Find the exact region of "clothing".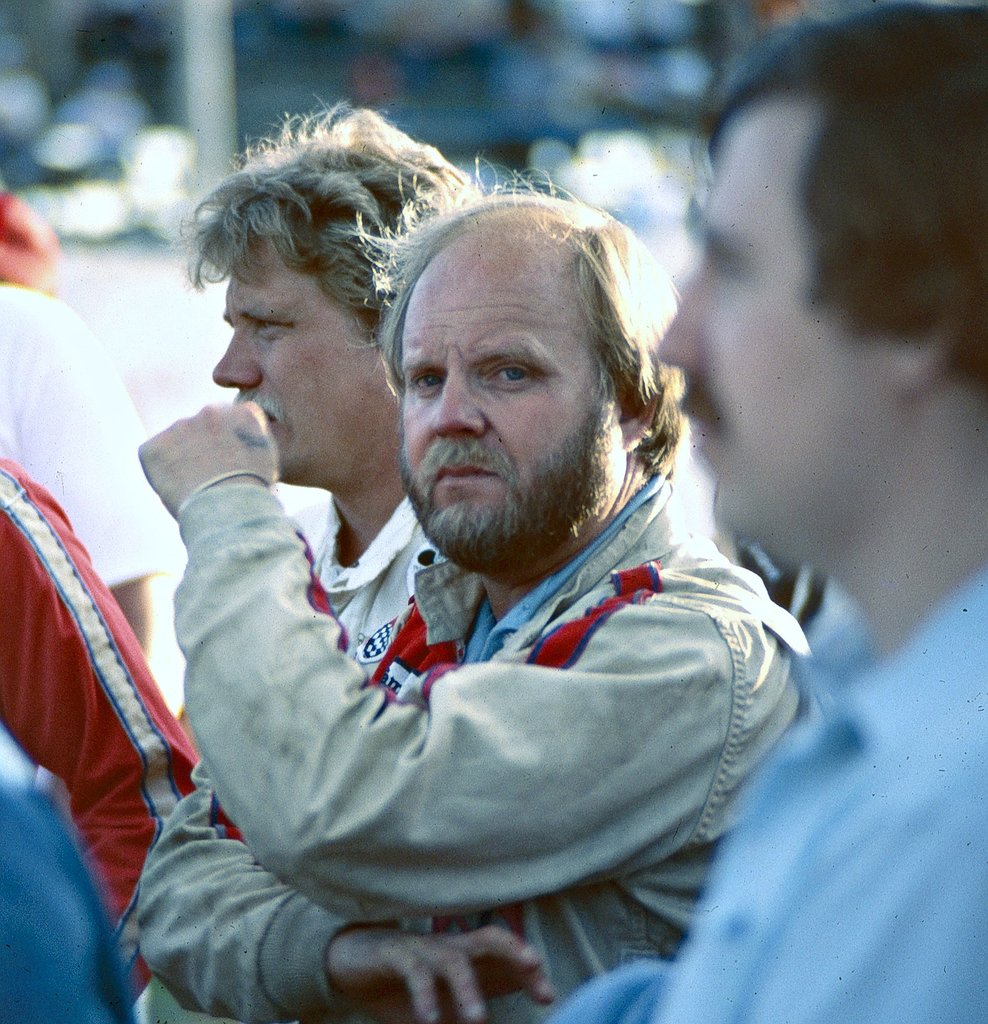
Exact region: (0, 700, 111, 1023).
